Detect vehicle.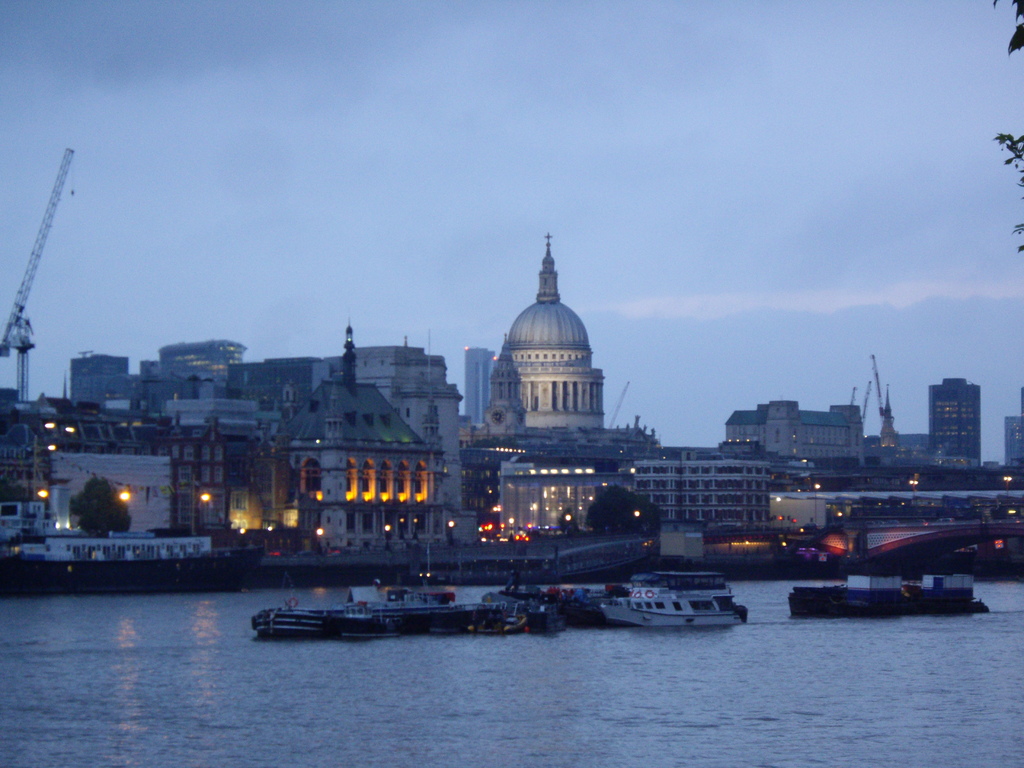
Detected at x1=795, y1=576, x2=995, y2=623.
